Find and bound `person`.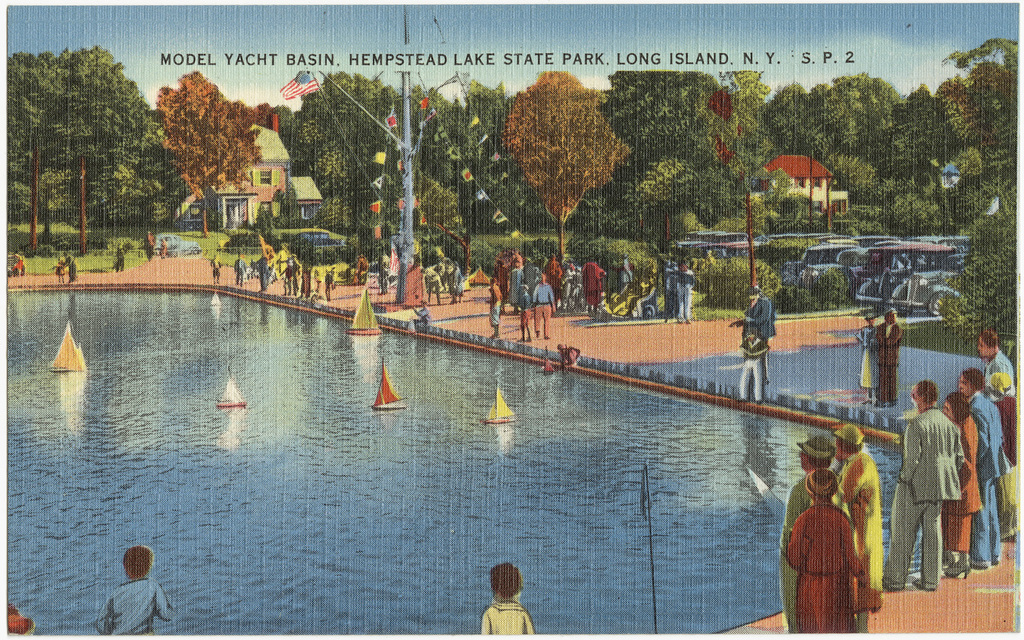
Bound: crop(971, 367, 1016, 563).
